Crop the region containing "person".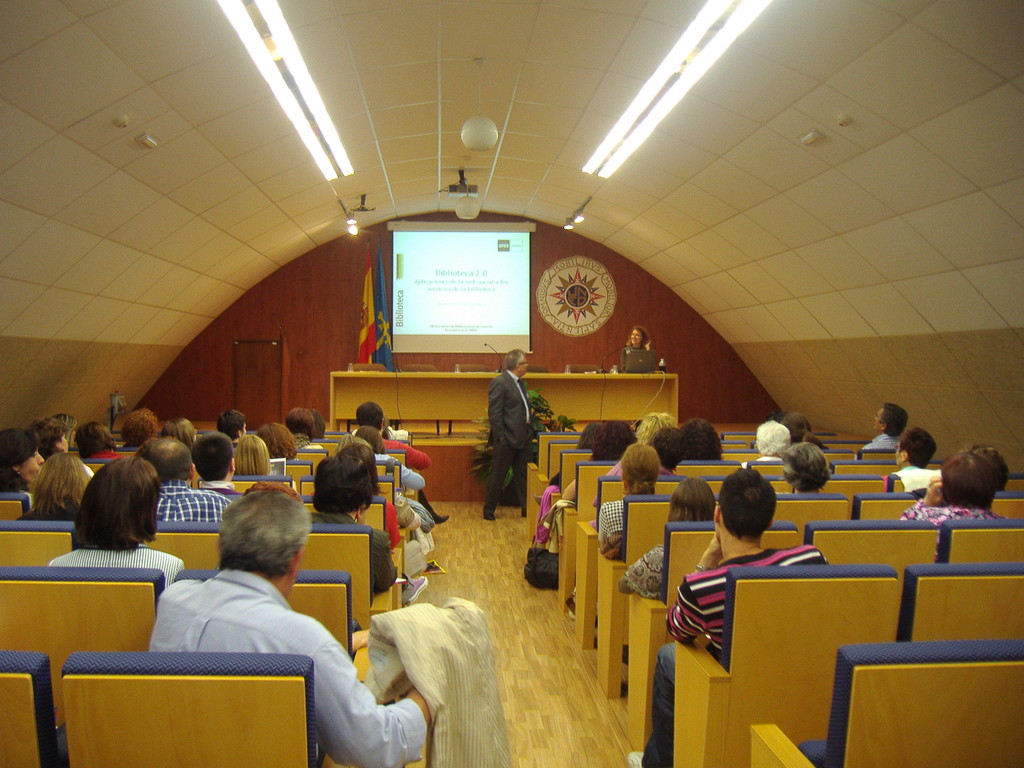
Crop region: select_region(147, 490, 433, 767).
